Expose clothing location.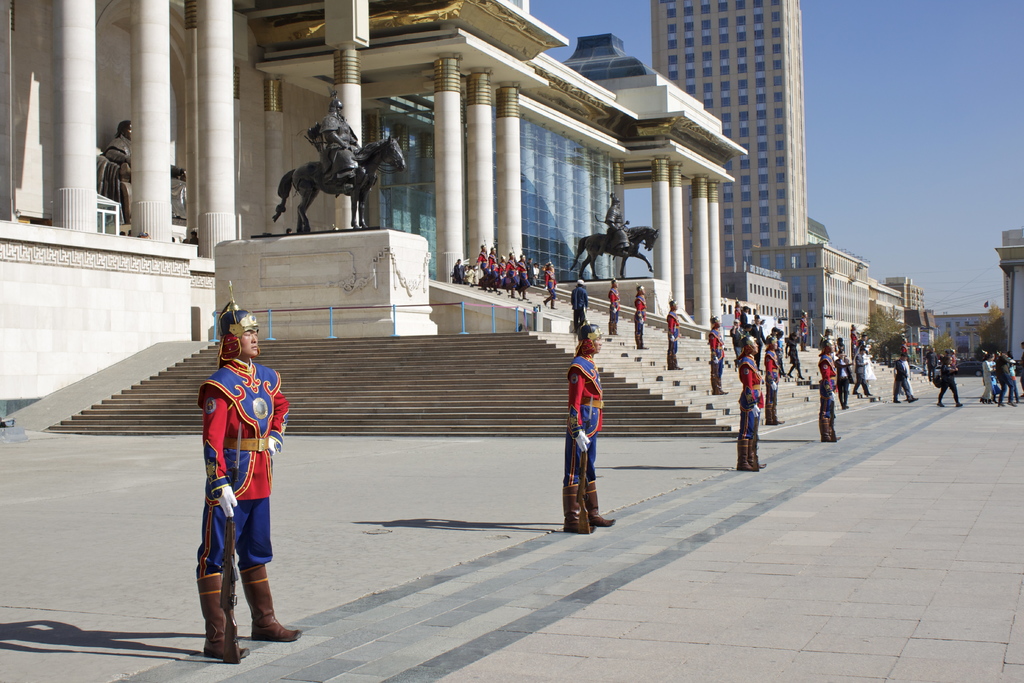
Exposed at rect(704, 324, 723, 394).
